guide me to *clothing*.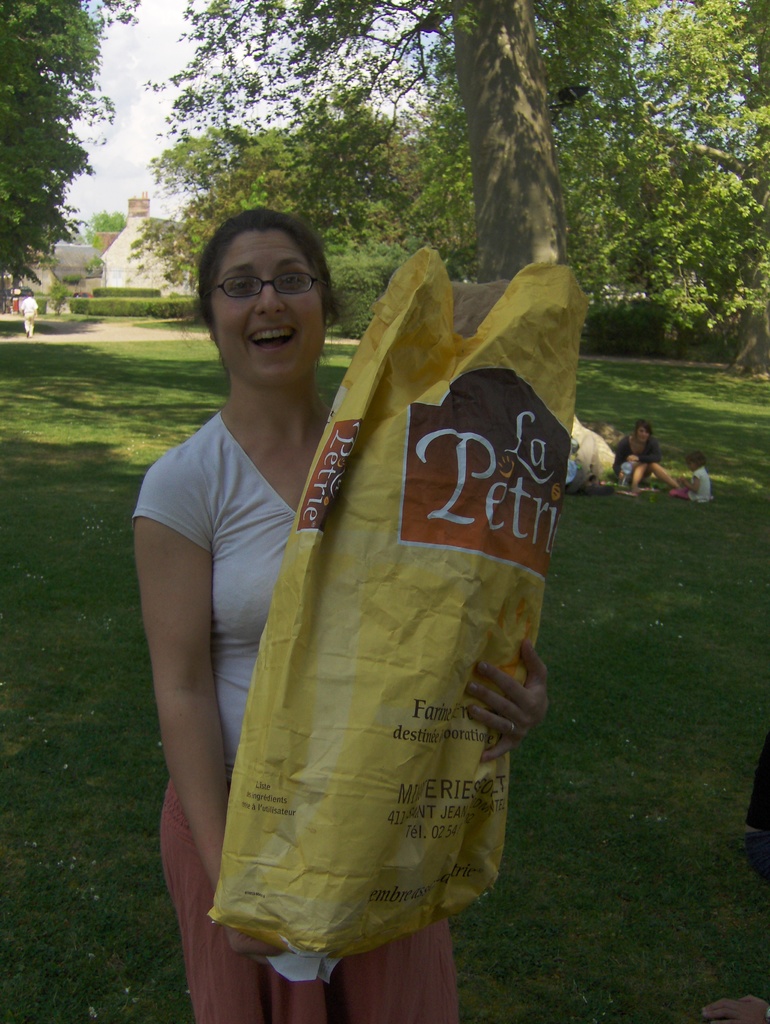
Guidance: Rect(129, 405, 461, 1023).
